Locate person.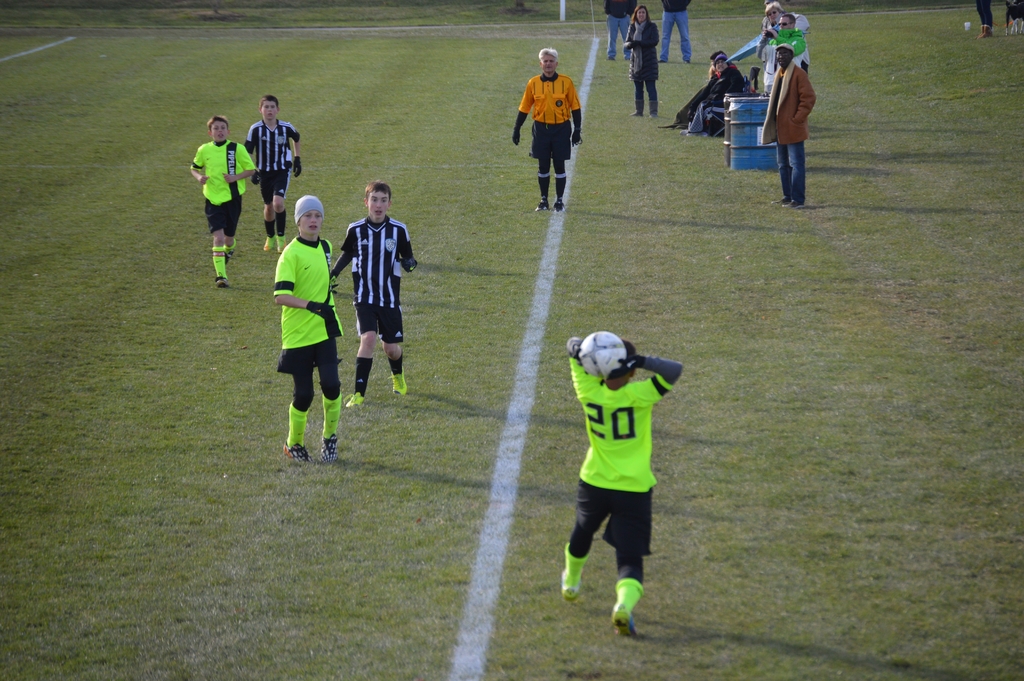
Bounding box: bbox(330, 181, 420, 409).
